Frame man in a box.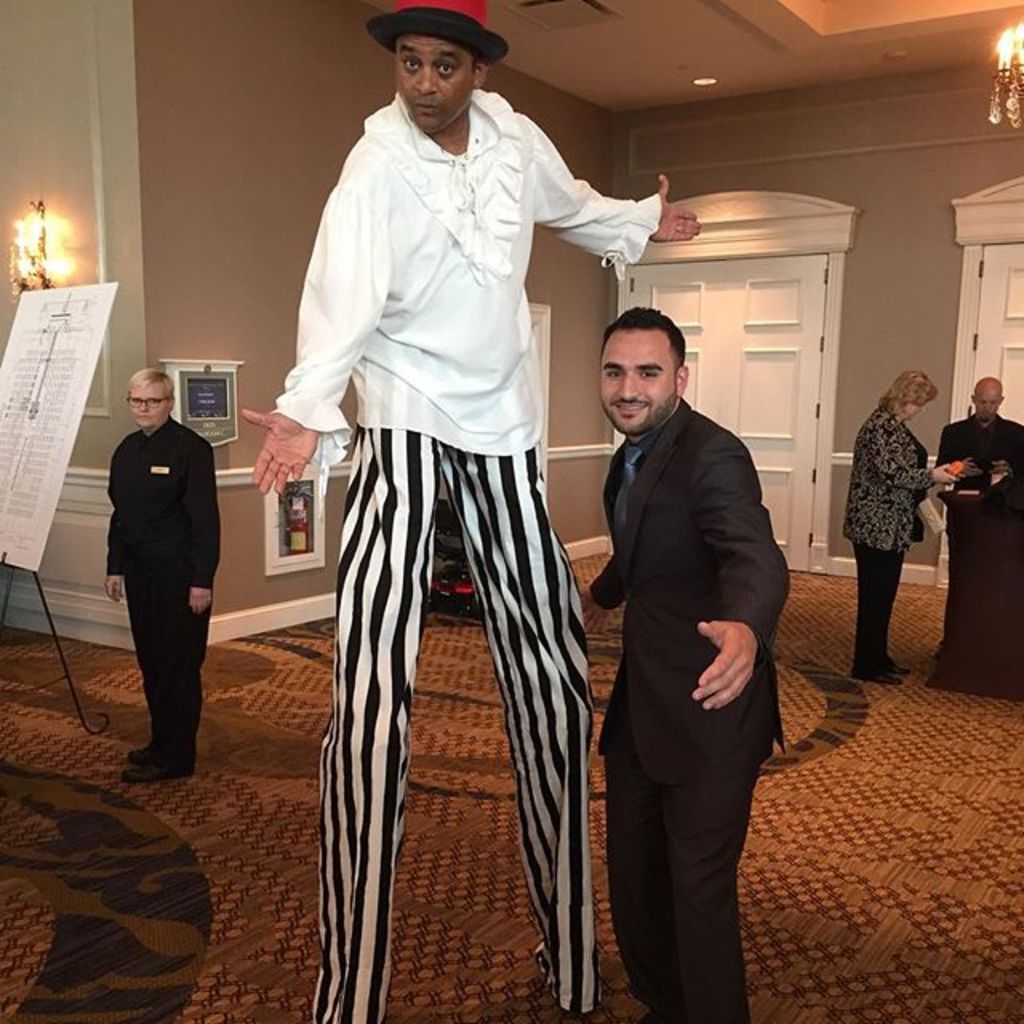
{"left": 933, "top": 381, "right": 1022, "bottom": 458}.
